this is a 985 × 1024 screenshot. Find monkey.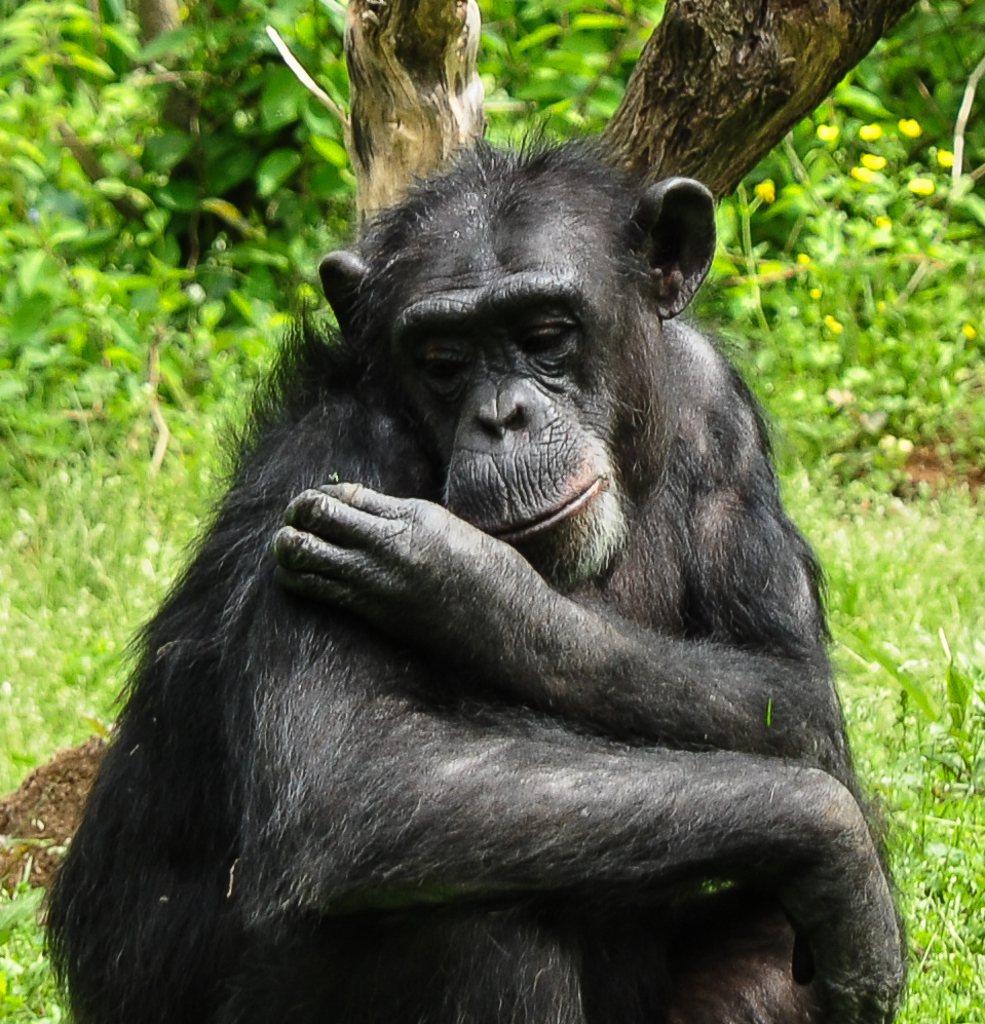
Bounding box: left=46, top=136, right=948, bottom=1023.
